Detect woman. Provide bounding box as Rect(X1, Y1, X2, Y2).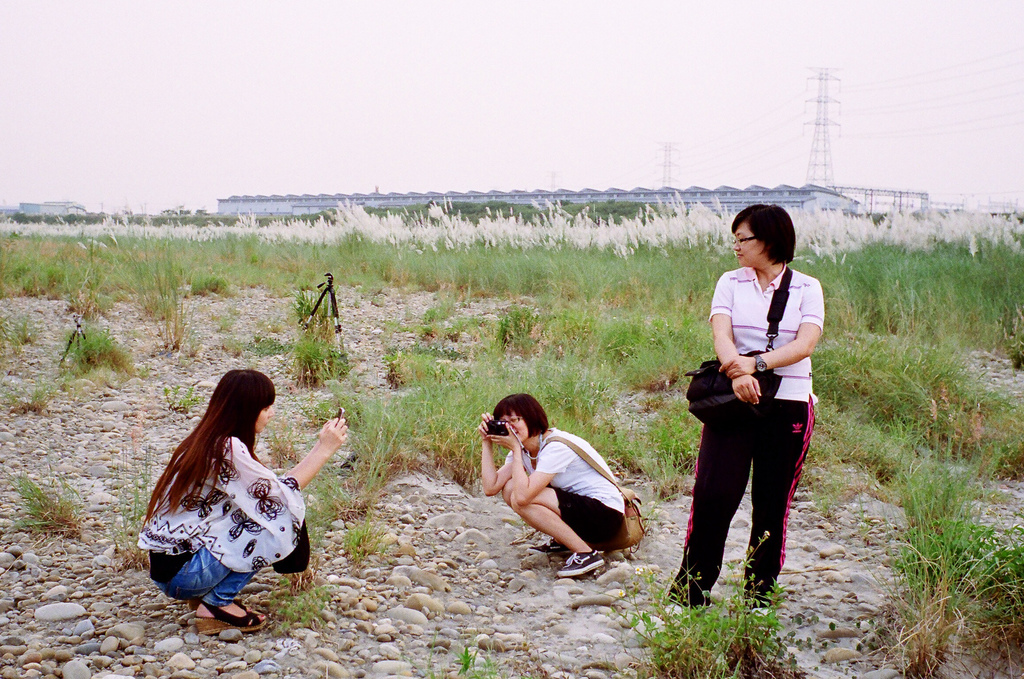
Rect(122, 363, 358, 639).
